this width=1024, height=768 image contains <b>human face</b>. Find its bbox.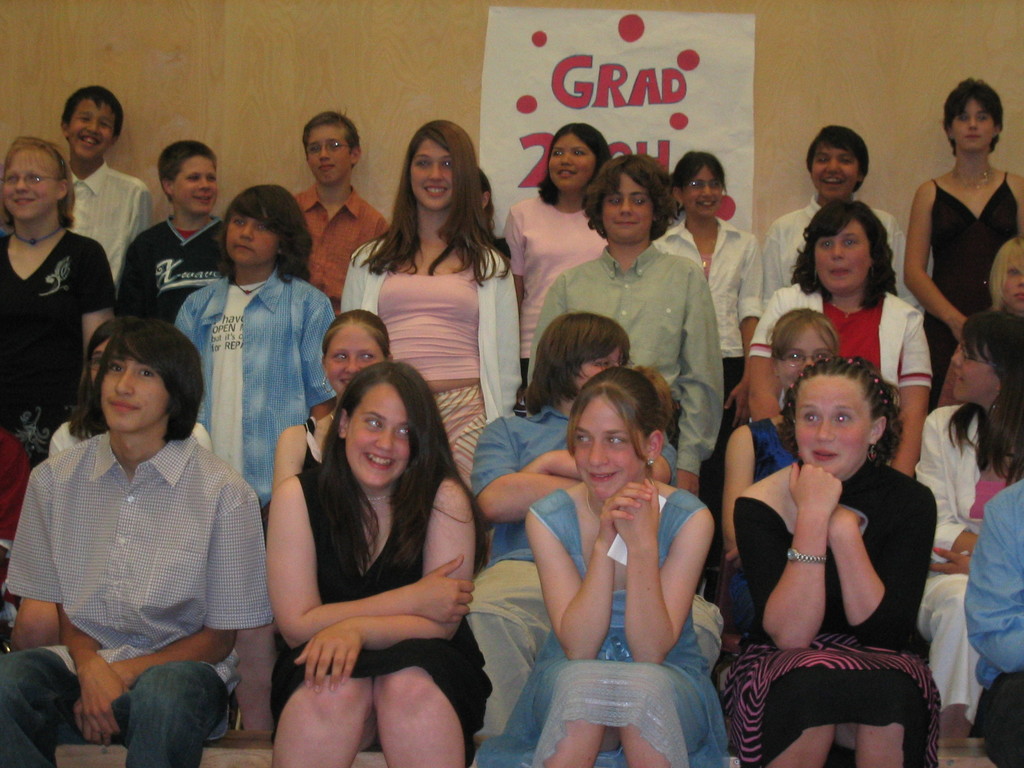
683, 166, 719, 219.
